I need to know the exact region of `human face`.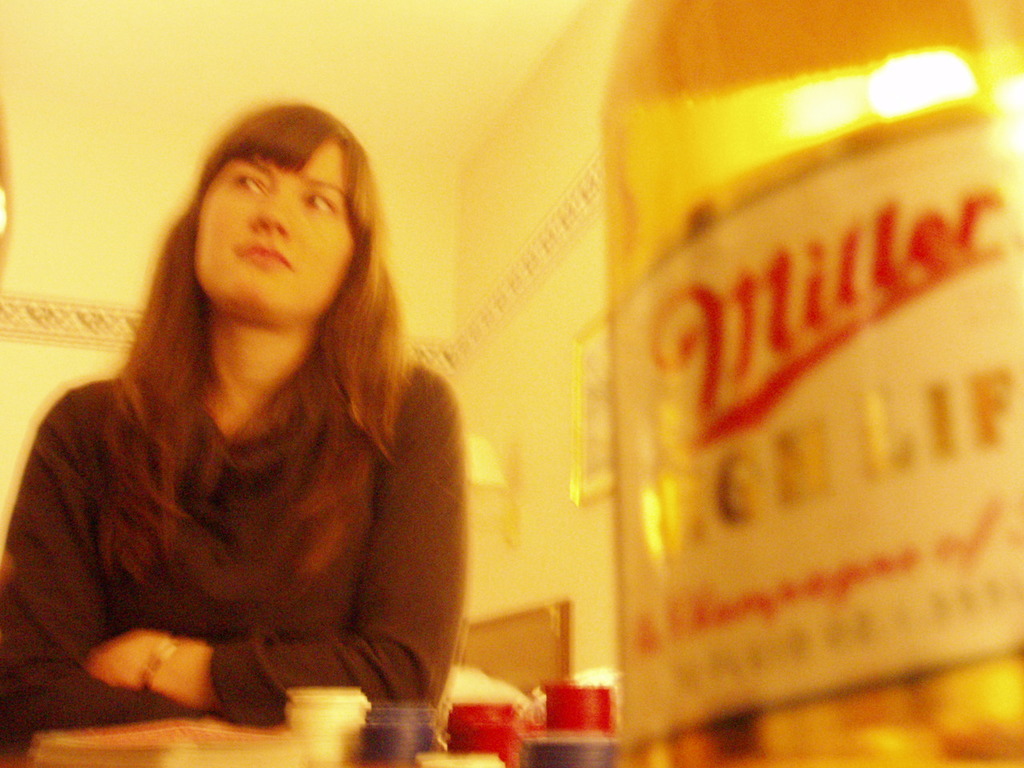
Region: select_region(199, 141, 359, 319).
